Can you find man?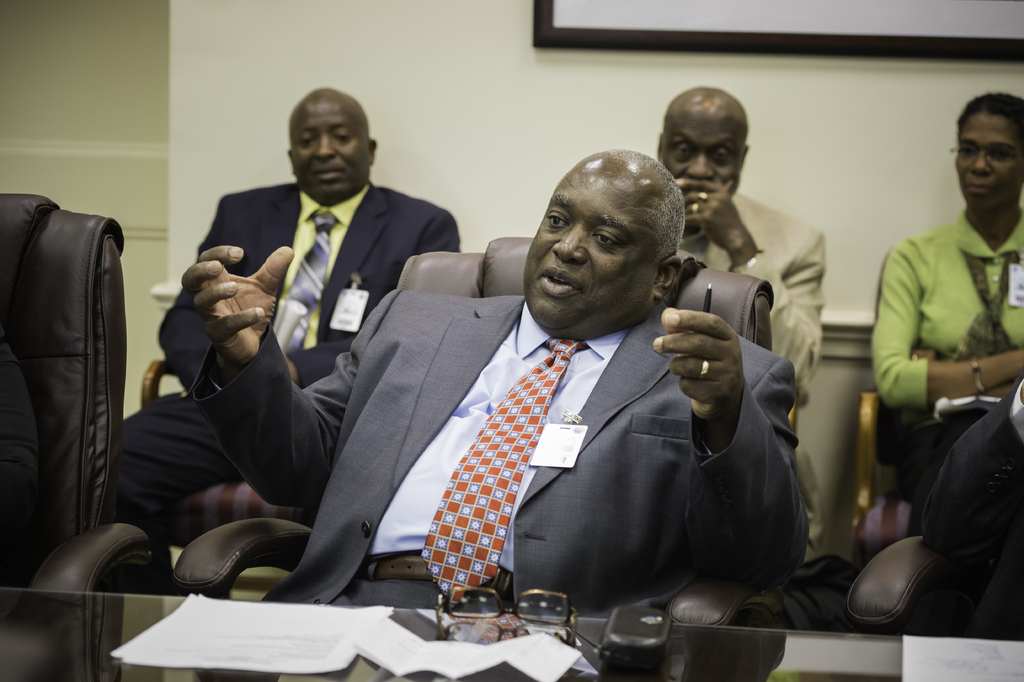
Yes, bounding box: rect(637, 79, 828, 453).
